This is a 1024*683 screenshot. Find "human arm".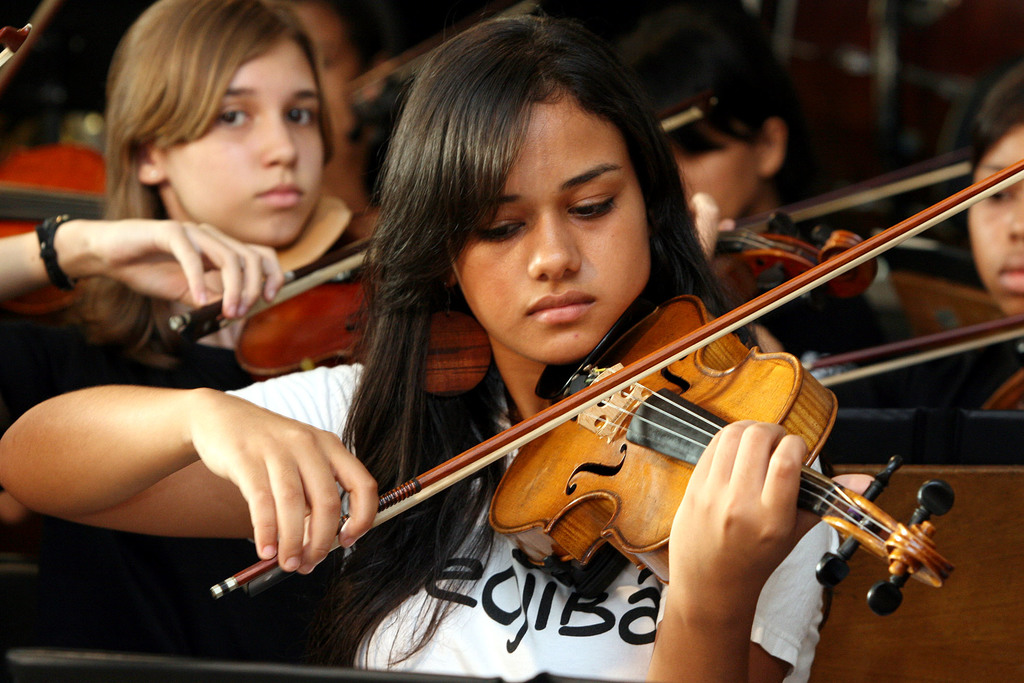
Bounding box: [left=642, top=413, right=879, bottom=682].
